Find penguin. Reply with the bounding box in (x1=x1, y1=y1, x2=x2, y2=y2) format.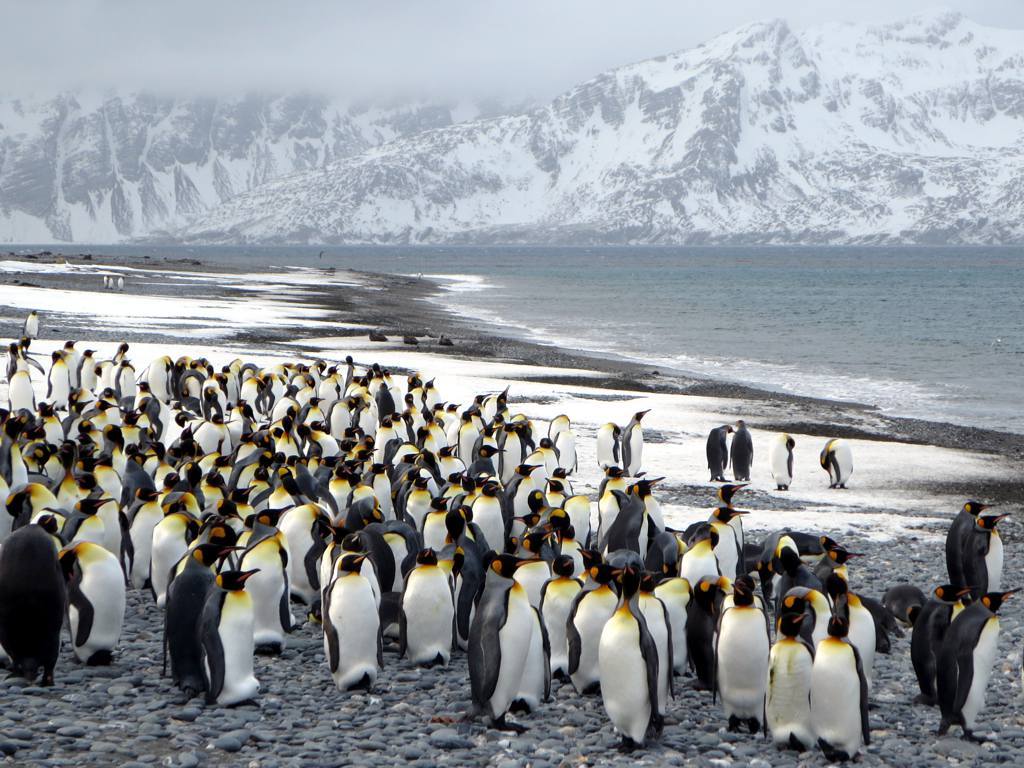
(x1=159, y1=542, x2=248, y2=676).
